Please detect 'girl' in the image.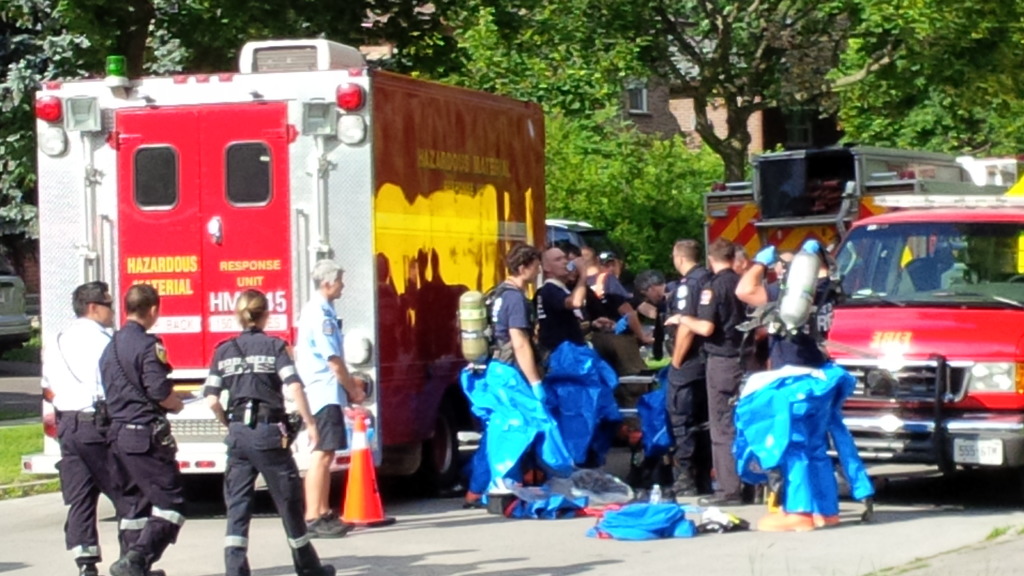
bbox=(200, 289, 326, 575).
